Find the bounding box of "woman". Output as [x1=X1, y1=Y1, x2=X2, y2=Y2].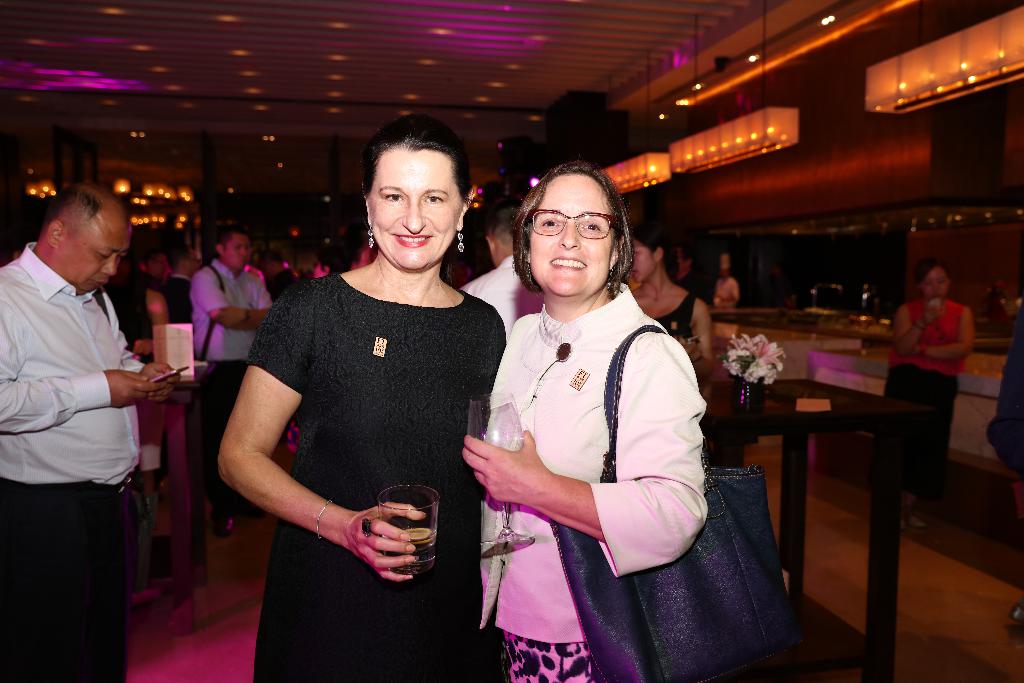
[x1=664, y1=236, x2=712, y2=315].
